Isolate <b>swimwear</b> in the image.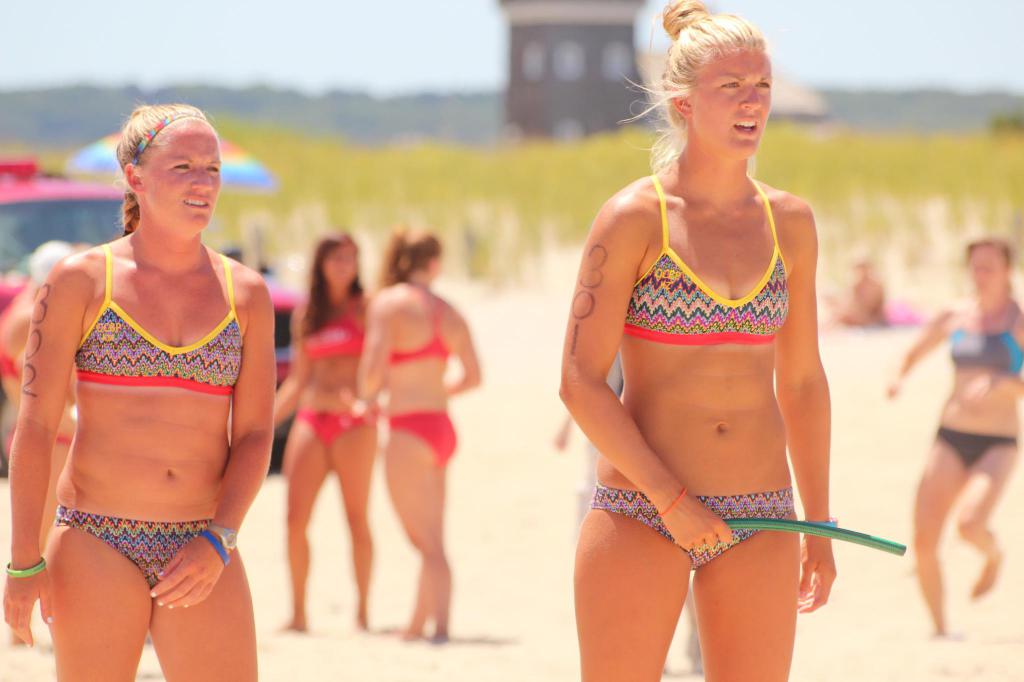
Isolated region: (591,489,796,574).
